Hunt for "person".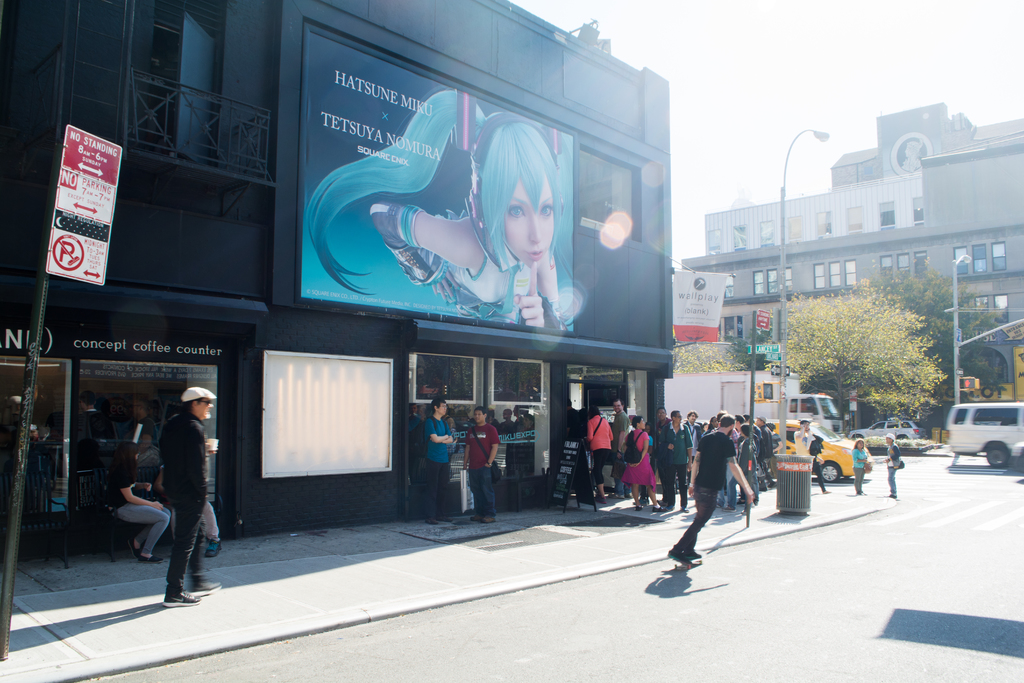
Hunted down at crop(662, 409, 692, 518).
